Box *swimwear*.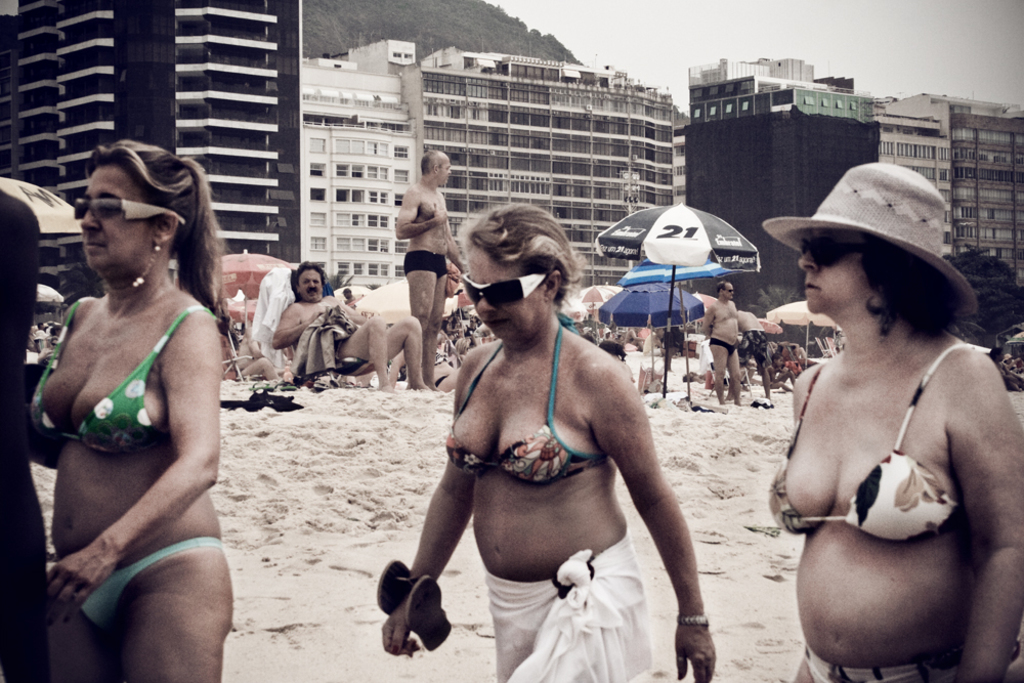
441:313:613:488.
